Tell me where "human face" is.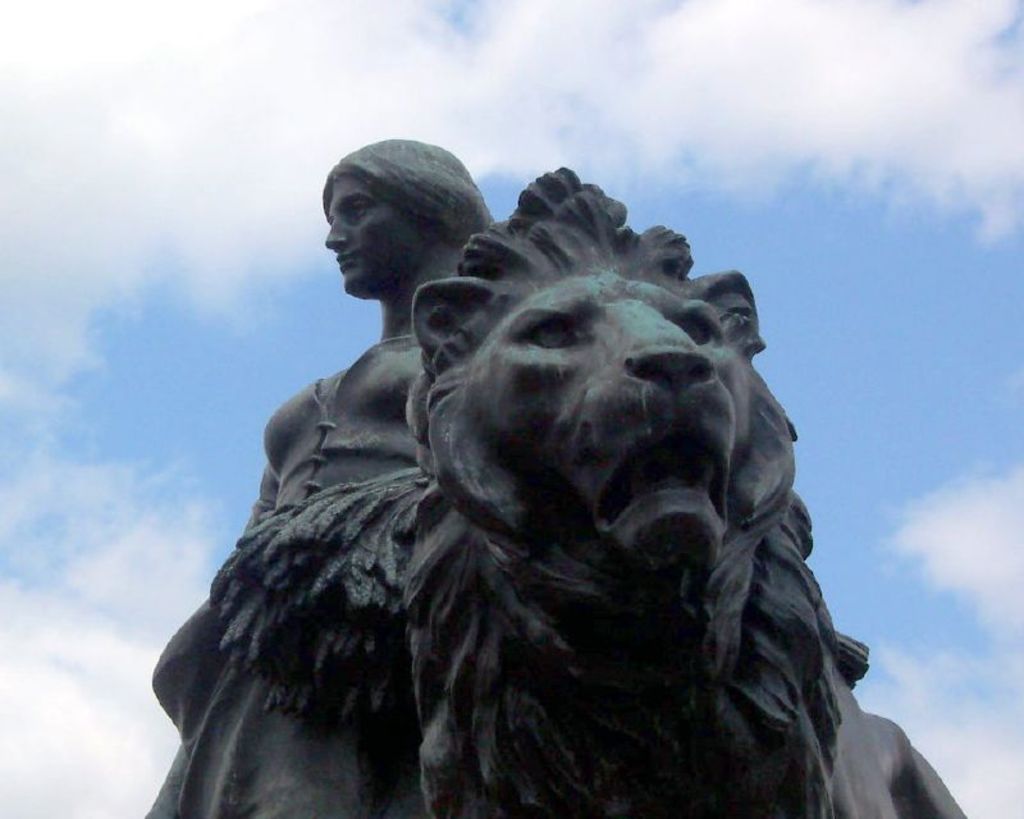
"human face" is at crop(323, 182, 419, 296).
